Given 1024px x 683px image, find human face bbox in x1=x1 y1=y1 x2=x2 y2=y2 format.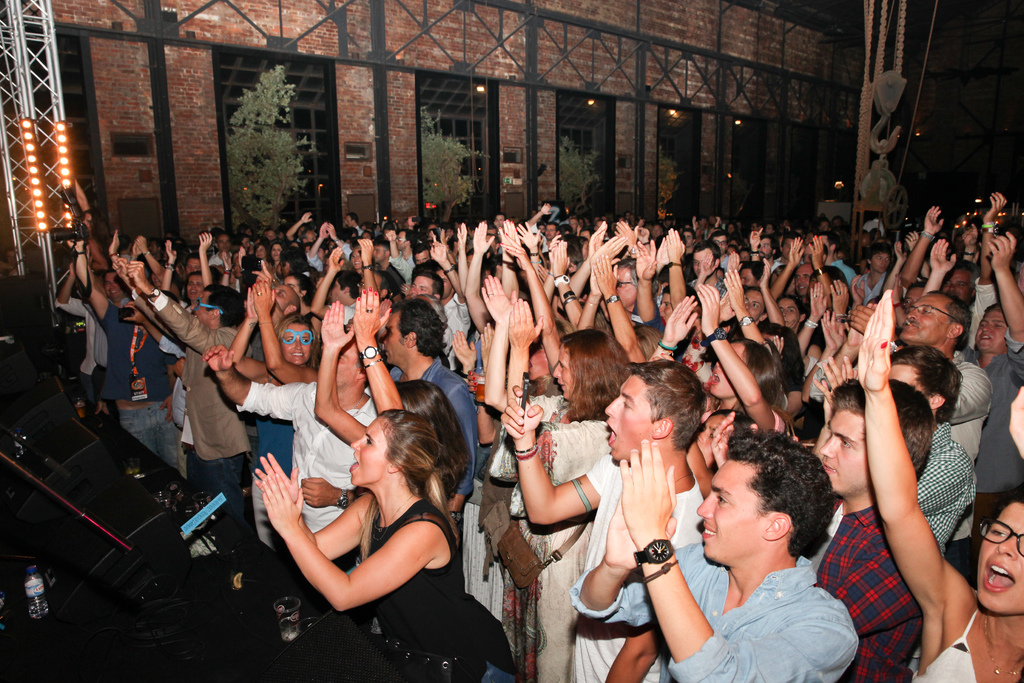
x1=696 y1=456 x2=767 y2=562.
